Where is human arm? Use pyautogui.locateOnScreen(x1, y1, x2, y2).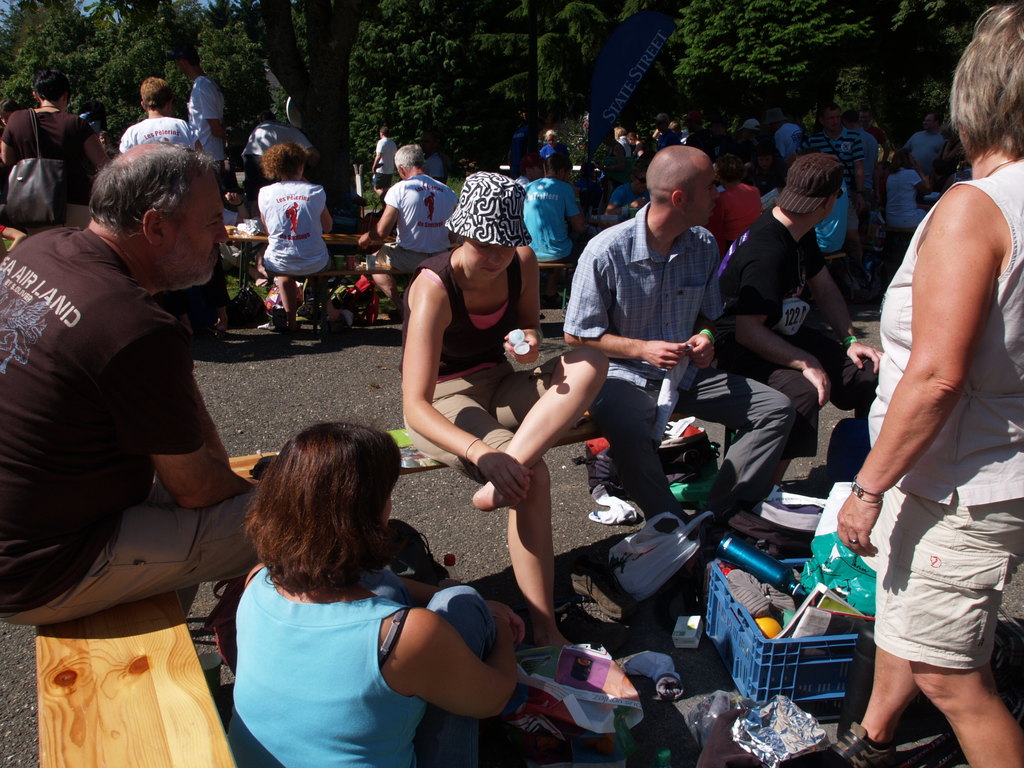
pyautogui.locateOnScreen(500, 244, 545, 372).
